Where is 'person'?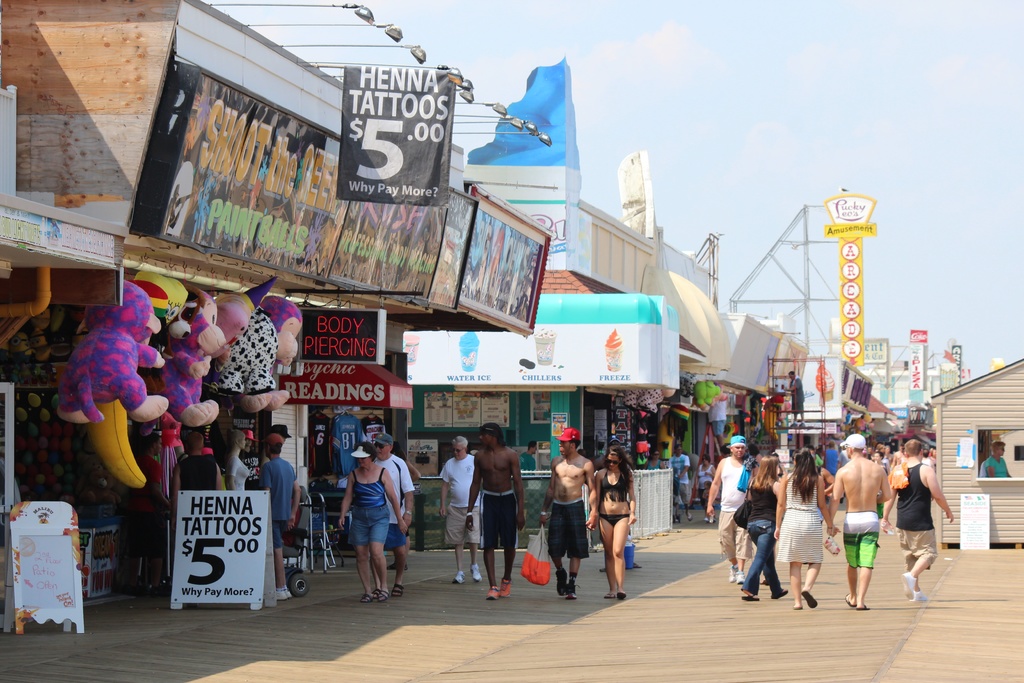
<bbox>175, 427, 221, 538</bbox>.
